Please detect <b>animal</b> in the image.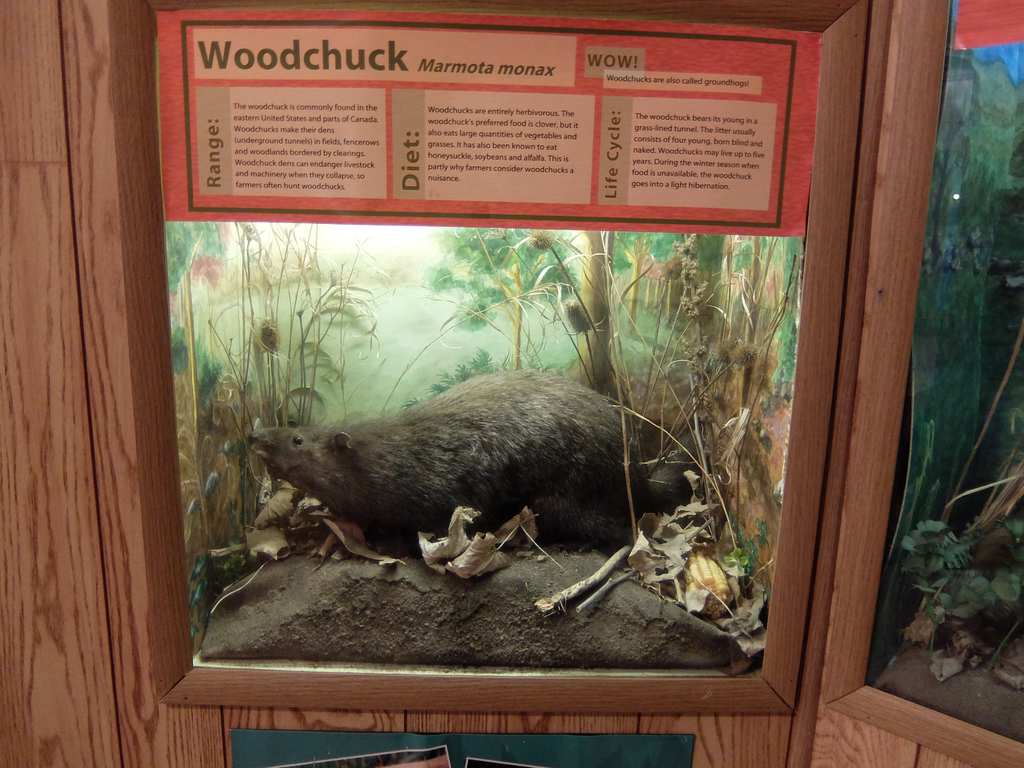
BBox(246, 369, 710, 538).
